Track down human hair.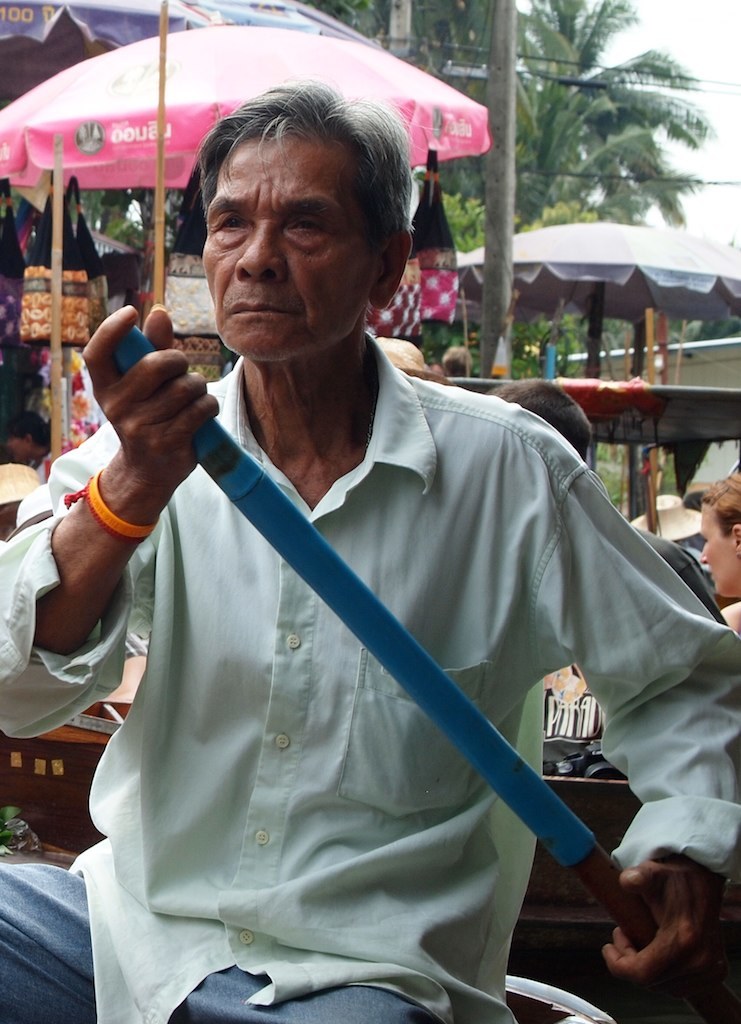
Tracked to 439,343,471,378.
